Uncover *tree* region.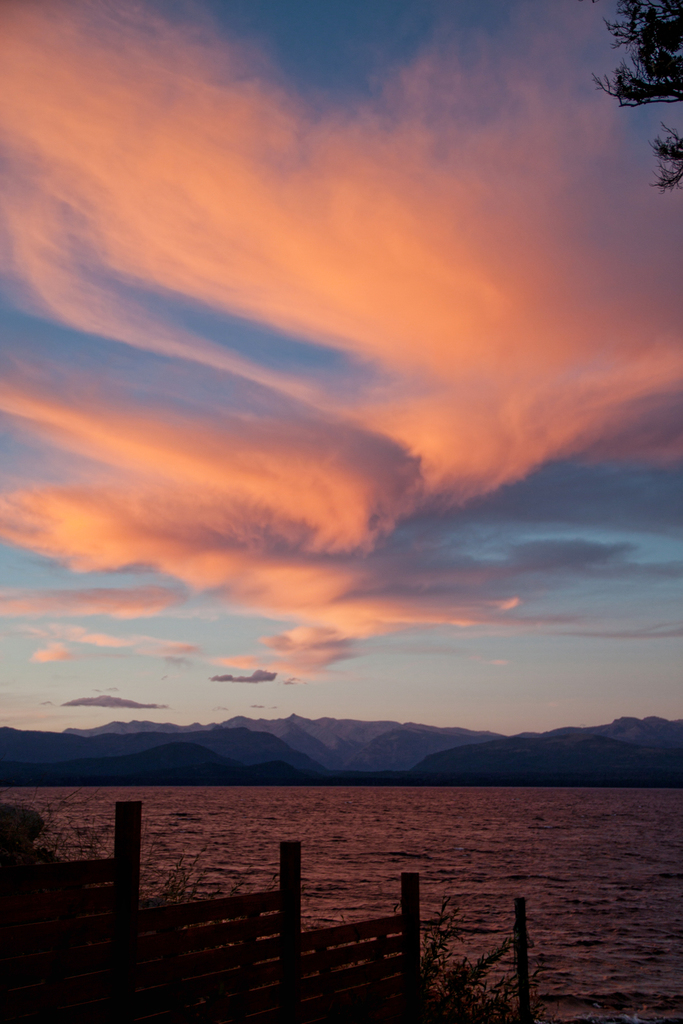
Uncovered: box=[589, 0, 676, 207].
